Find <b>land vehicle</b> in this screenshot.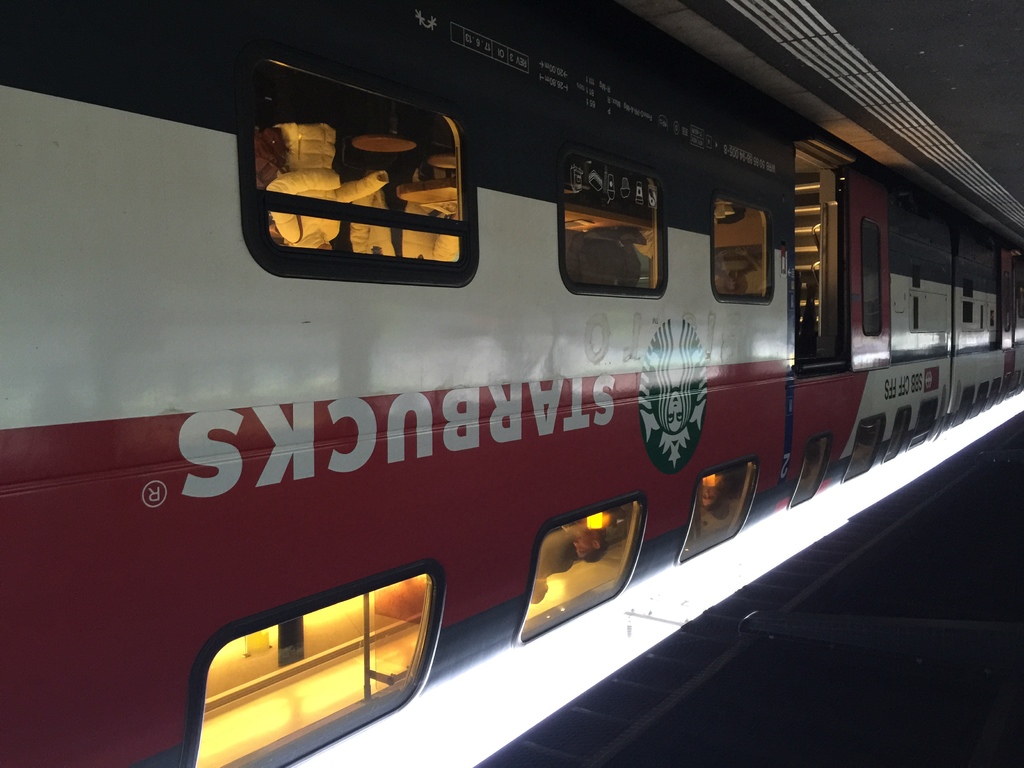
The bounding box for <b>land vehicle</b> is 0,0,1023,767.
